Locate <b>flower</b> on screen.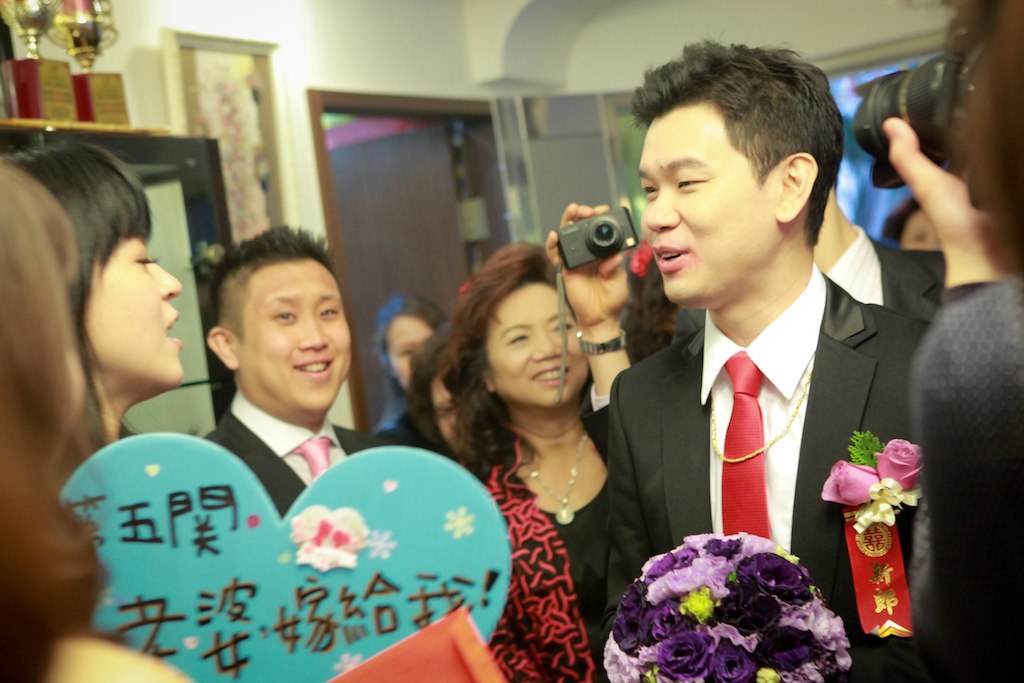
On screen at <bbox>817, 457, 894, 514</bbox>.
